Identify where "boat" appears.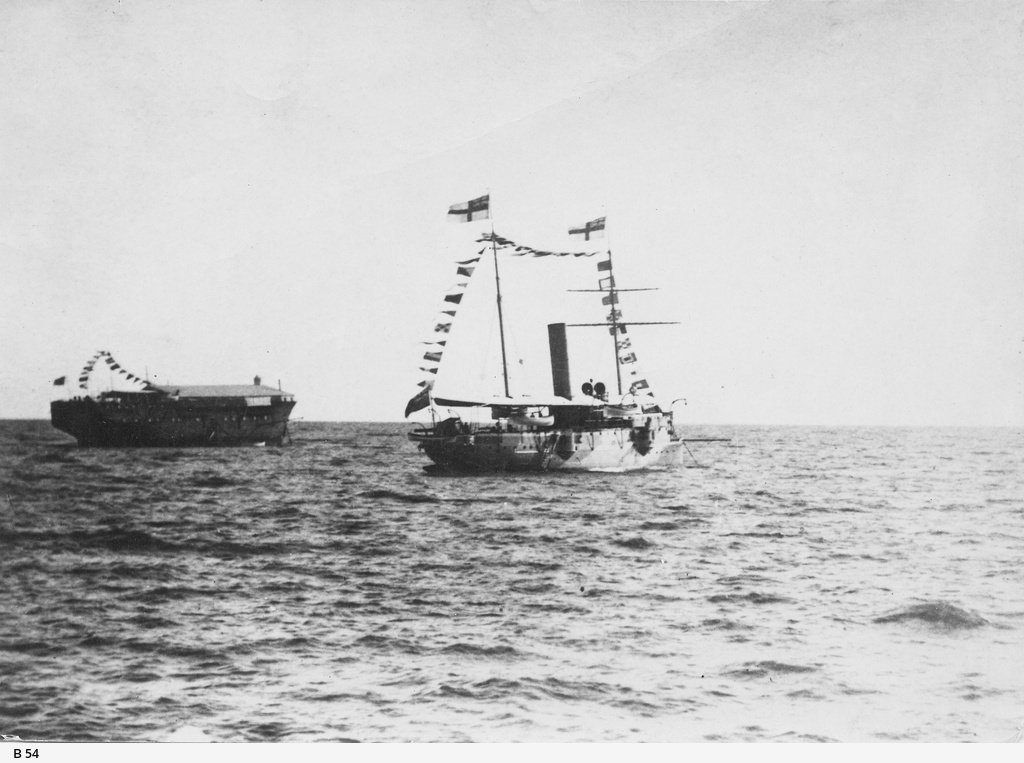
Appears at bbox=(46, 346, 297, 447).
